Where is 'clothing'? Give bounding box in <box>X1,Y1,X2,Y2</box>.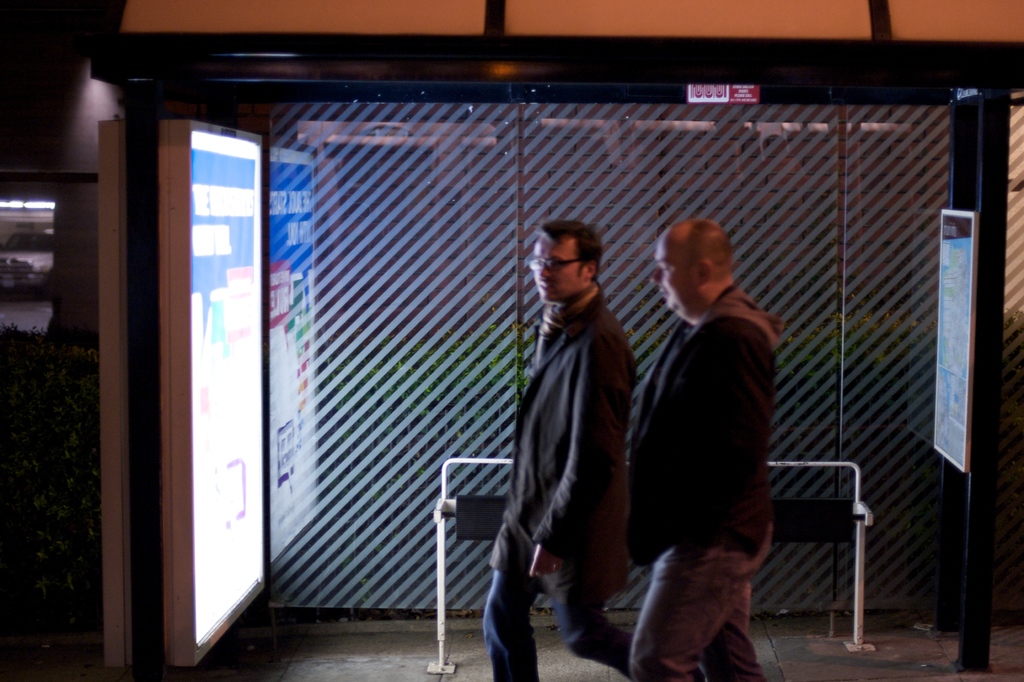
<box>621,285,771,681</box>.
